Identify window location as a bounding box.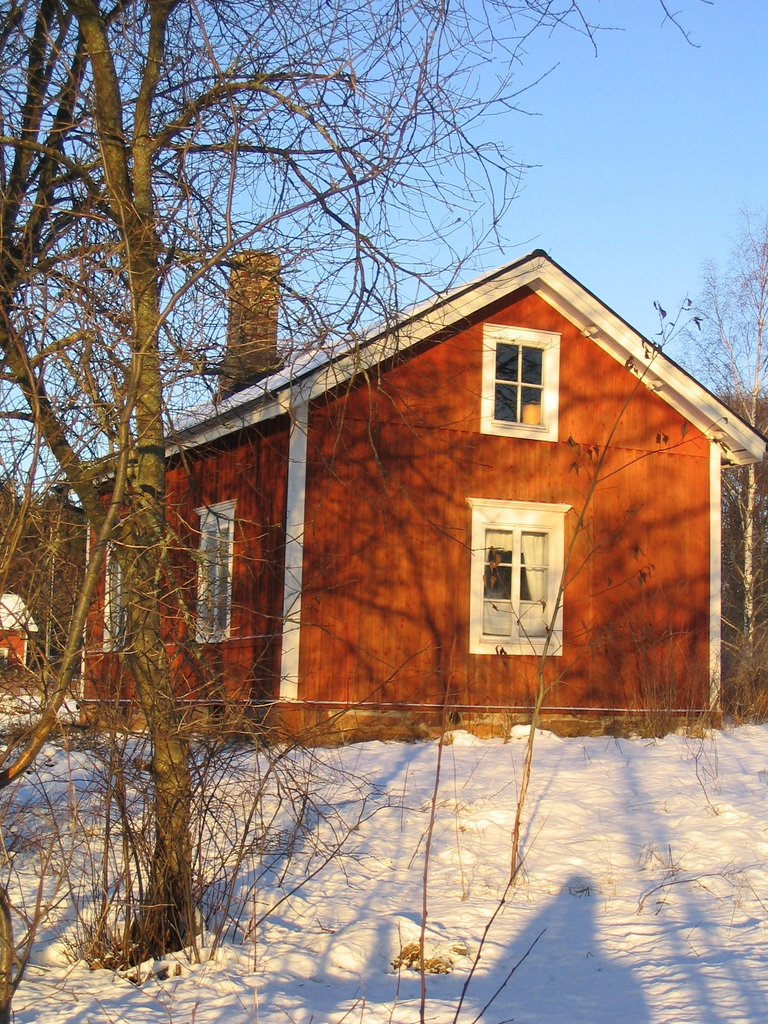
select_region(471, 499, 569, 659).
